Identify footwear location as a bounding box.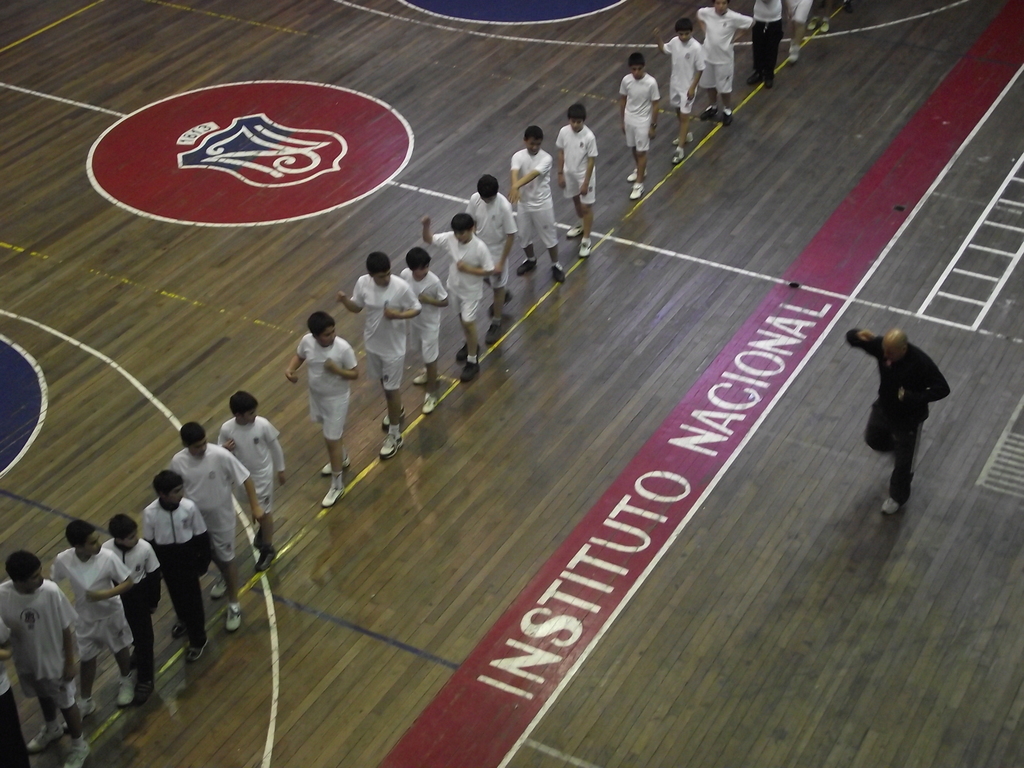
<box>516,259,540,275</box>.
